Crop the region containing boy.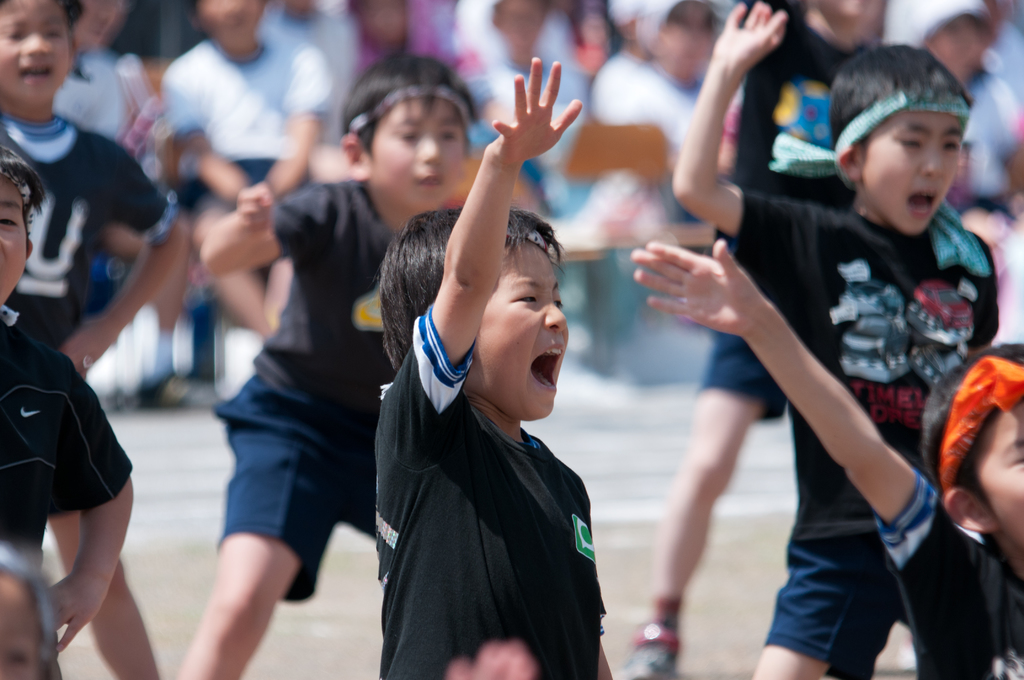
Crop region: bbox=[1, 141, 137, 679].
